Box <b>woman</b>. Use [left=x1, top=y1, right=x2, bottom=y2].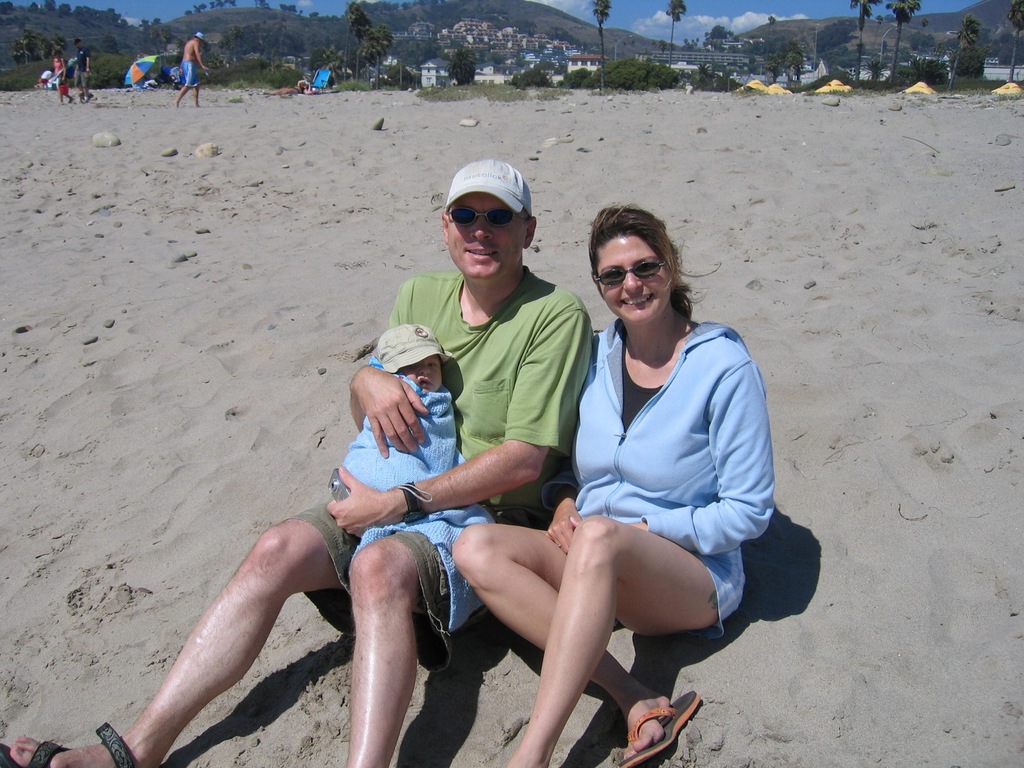
[left=452, top=209, right=781, bottom=767].
